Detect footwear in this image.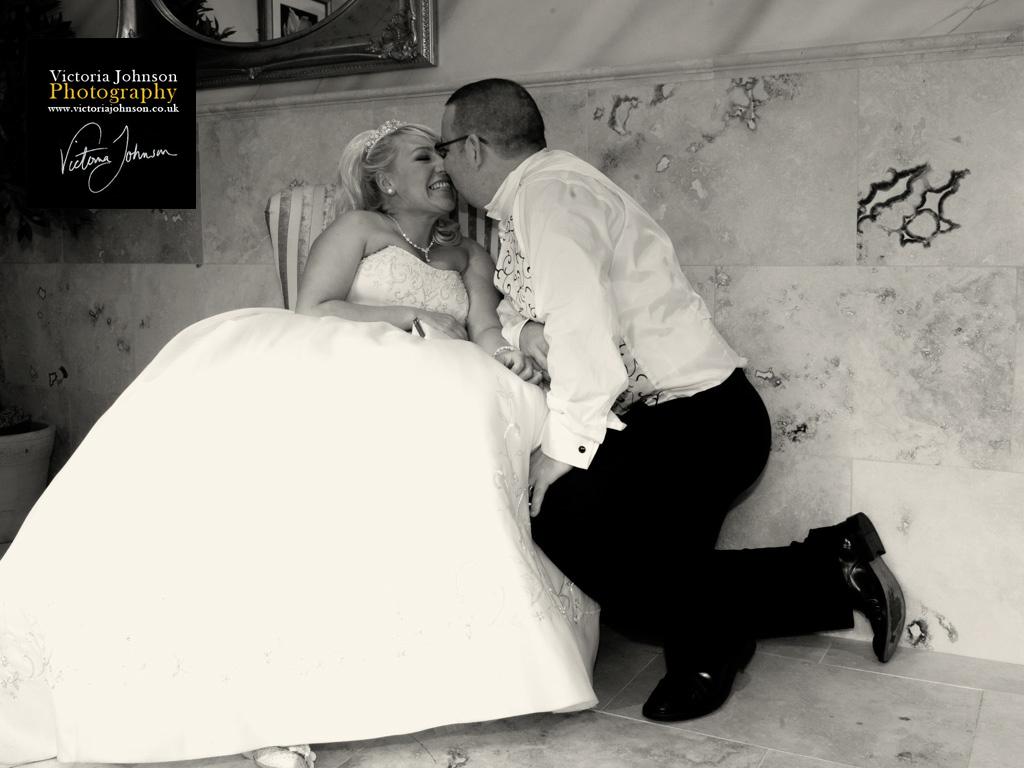
Detection: l=816, t=507, r=909, b=664.
